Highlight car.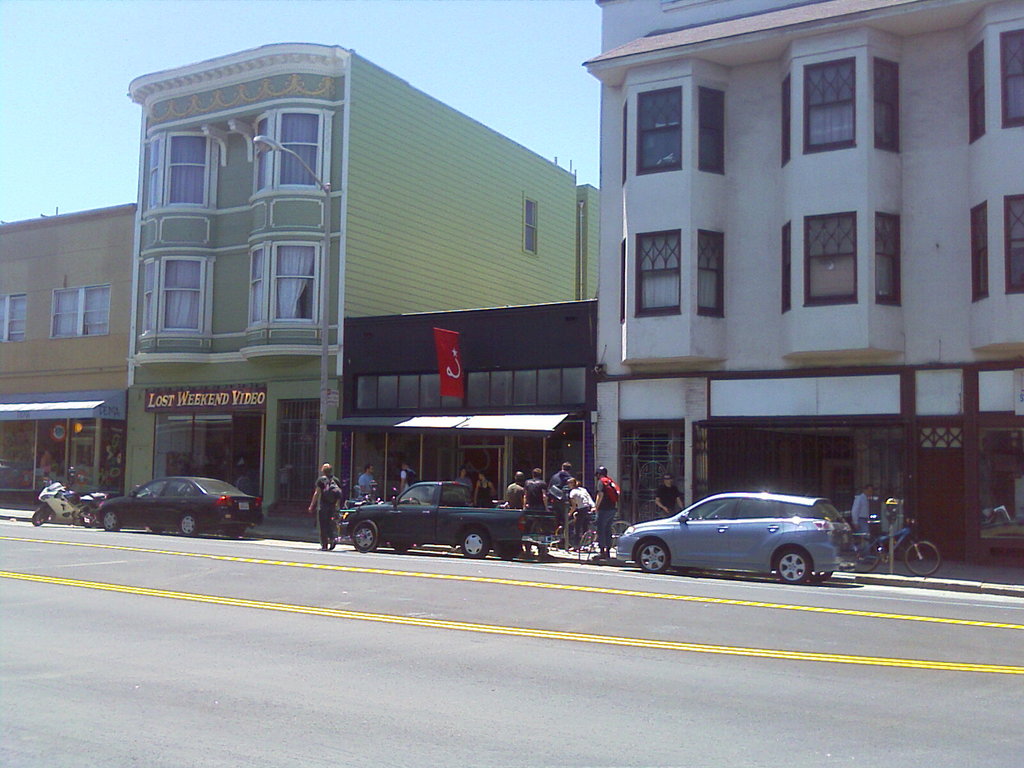
Highlighted region: region(618, 493, 850, 583).
